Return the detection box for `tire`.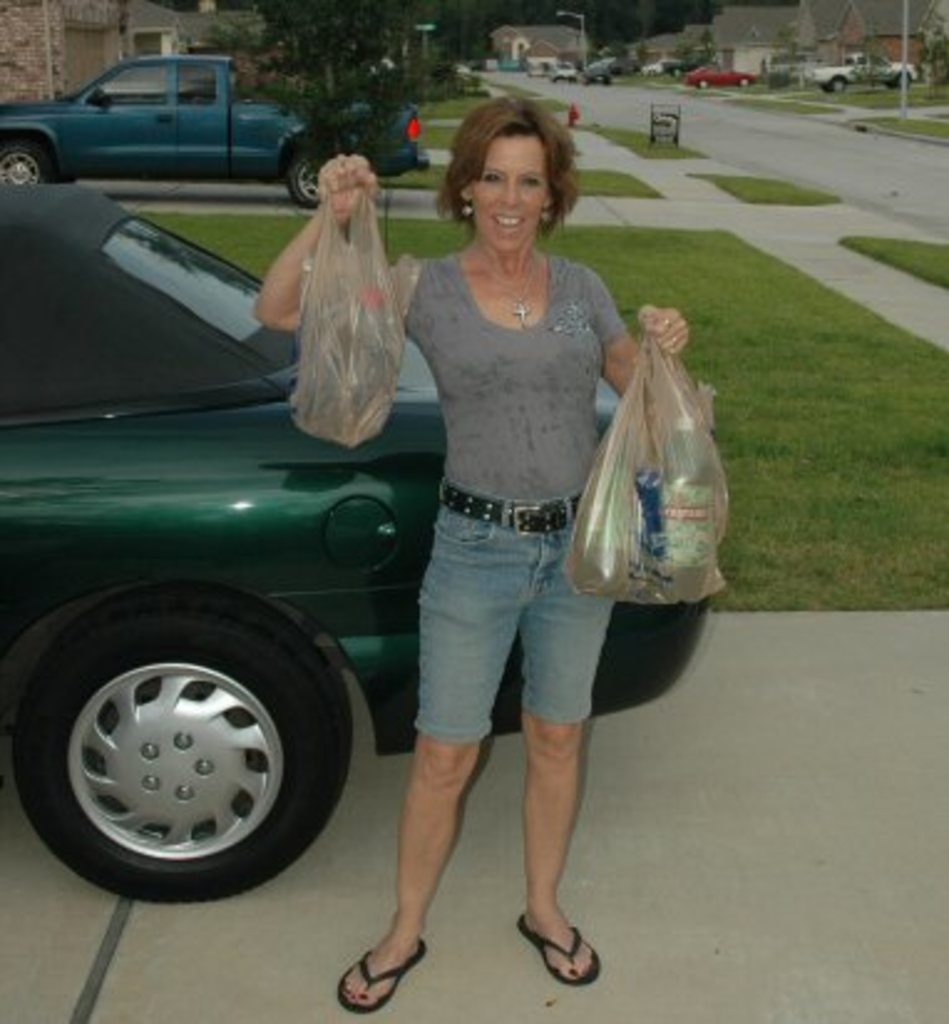
(0,144,55,189).
